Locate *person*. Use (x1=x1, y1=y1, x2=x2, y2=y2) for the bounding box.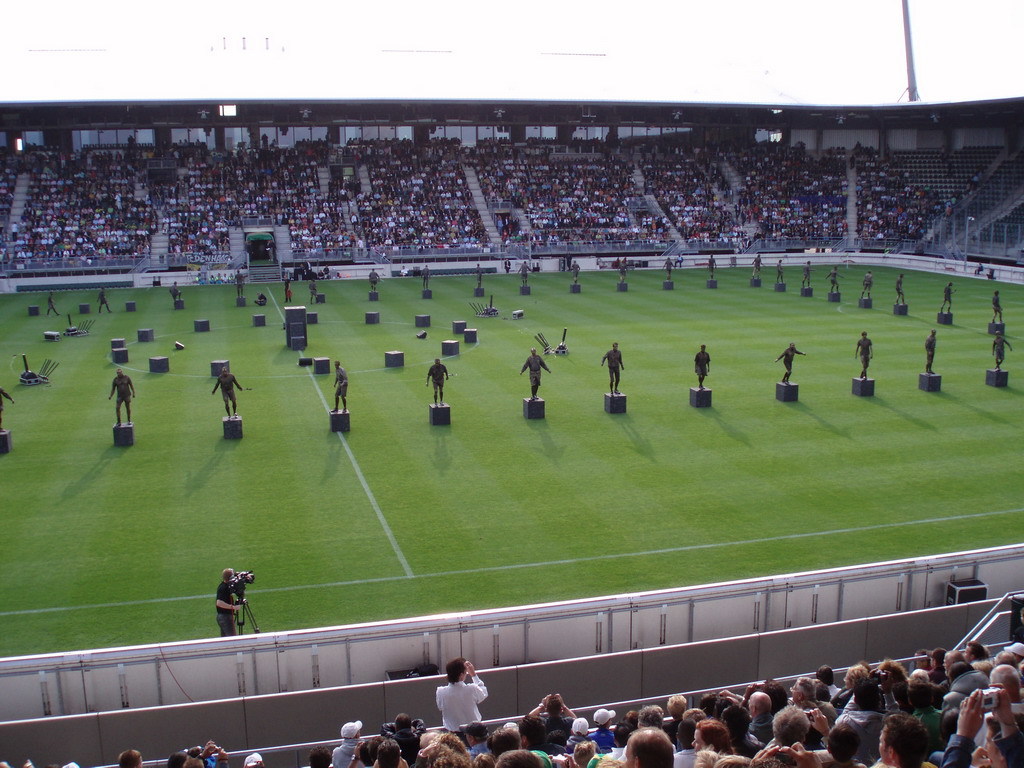
(x1=93, y1=284, x2=113, y2=313).
